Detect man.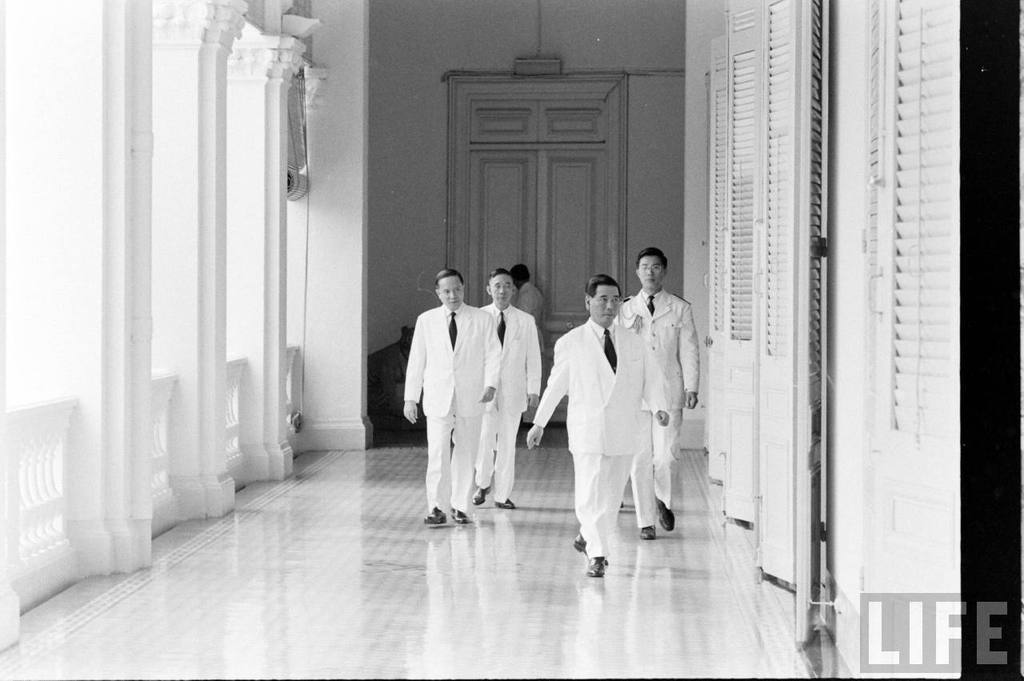
Detected at 494 267 551 426.
